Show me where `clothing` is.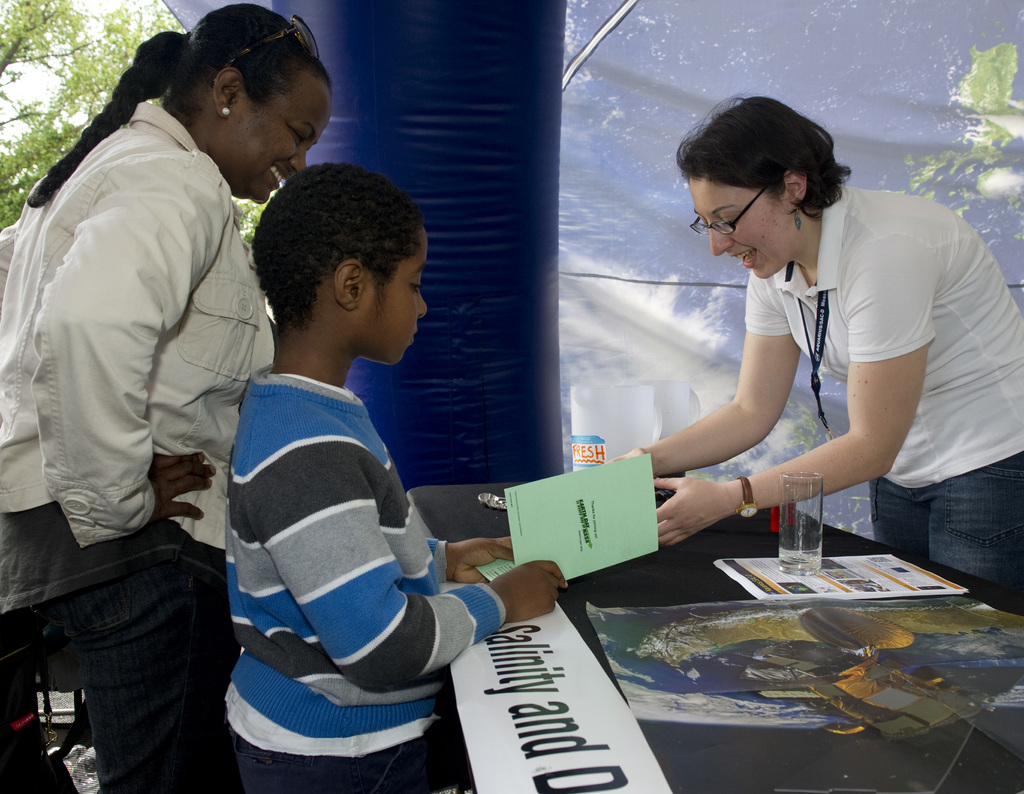
`clothing` is at (746,179,1023,613).
